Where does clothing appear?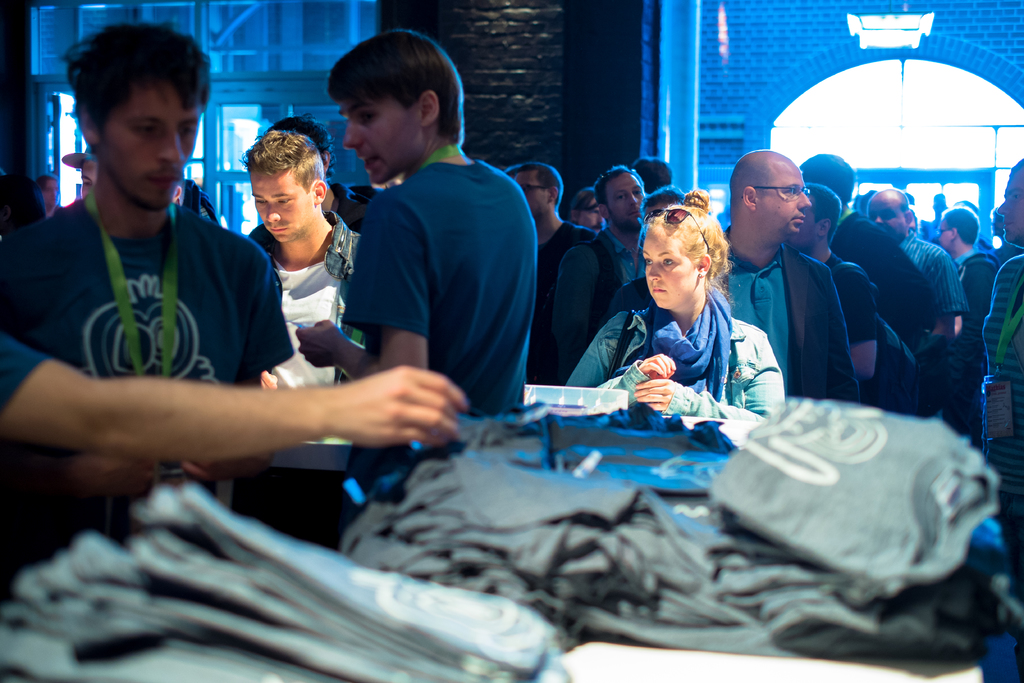
Appears at (left=342, top=158, right=538, bottom=481).
